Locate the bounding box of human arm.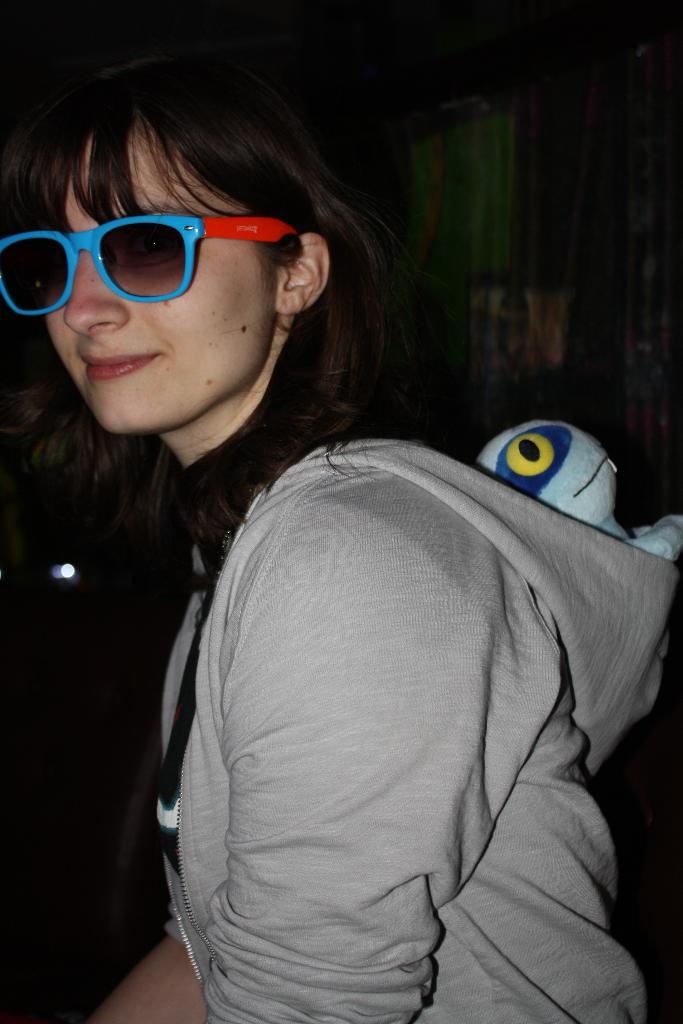
Bounding box: x1=209, y1=509, x2=606, y2=995.
